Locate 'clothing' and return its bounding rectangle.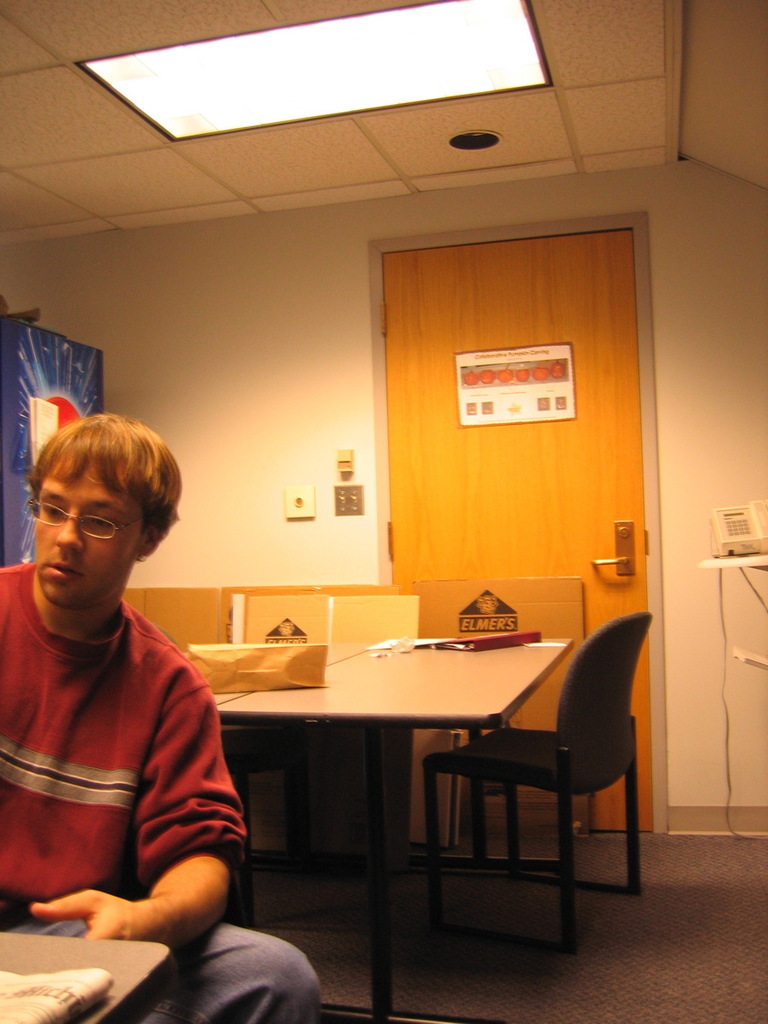
box(0, 561, 326, 1023).
